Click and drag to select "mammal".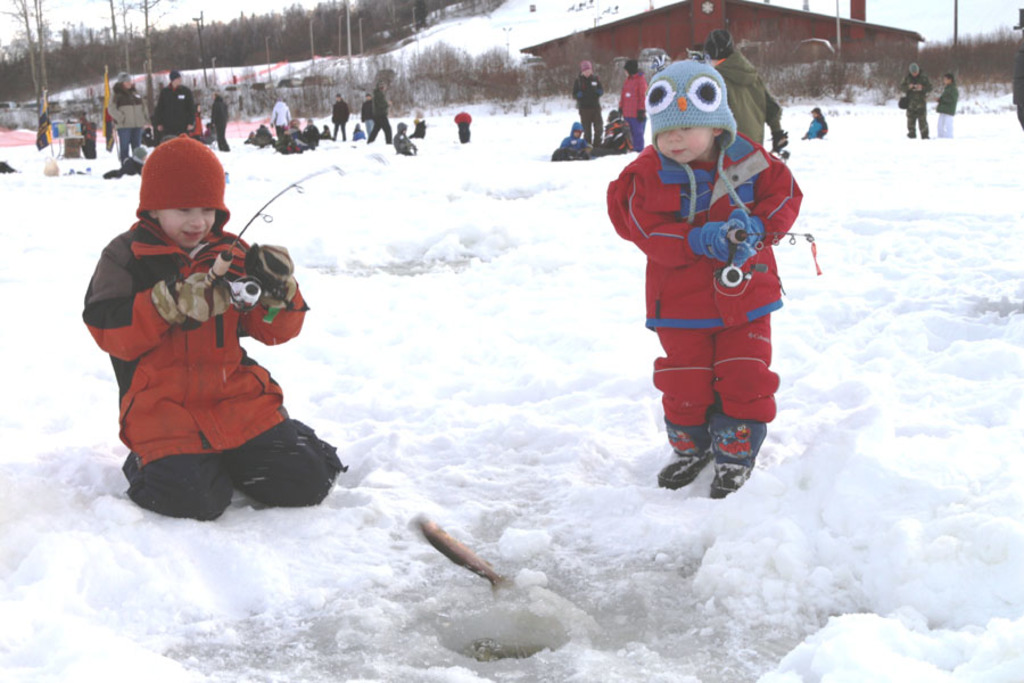
Selection: <box>1015,7,1023,130</box>.
